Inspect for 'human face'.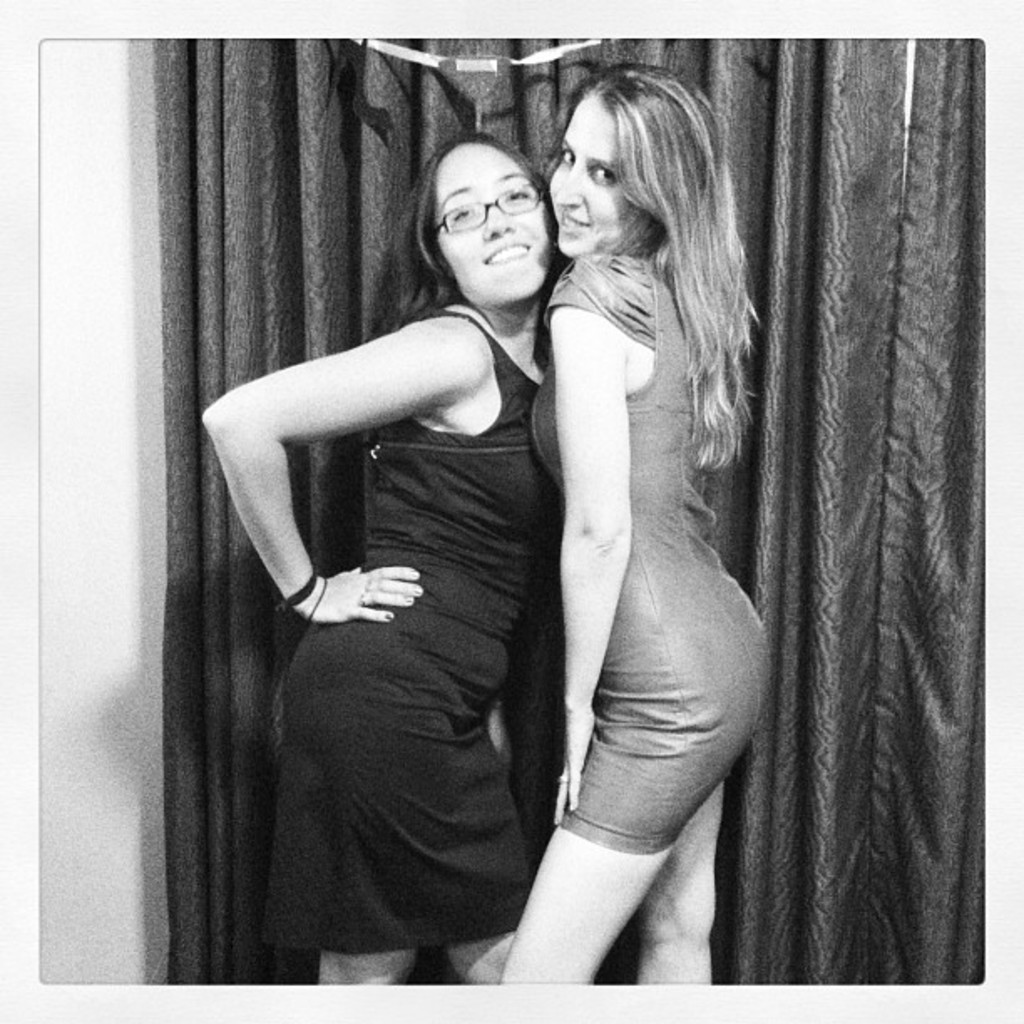
Inspection: Rect(547, 92, 651, 256).
